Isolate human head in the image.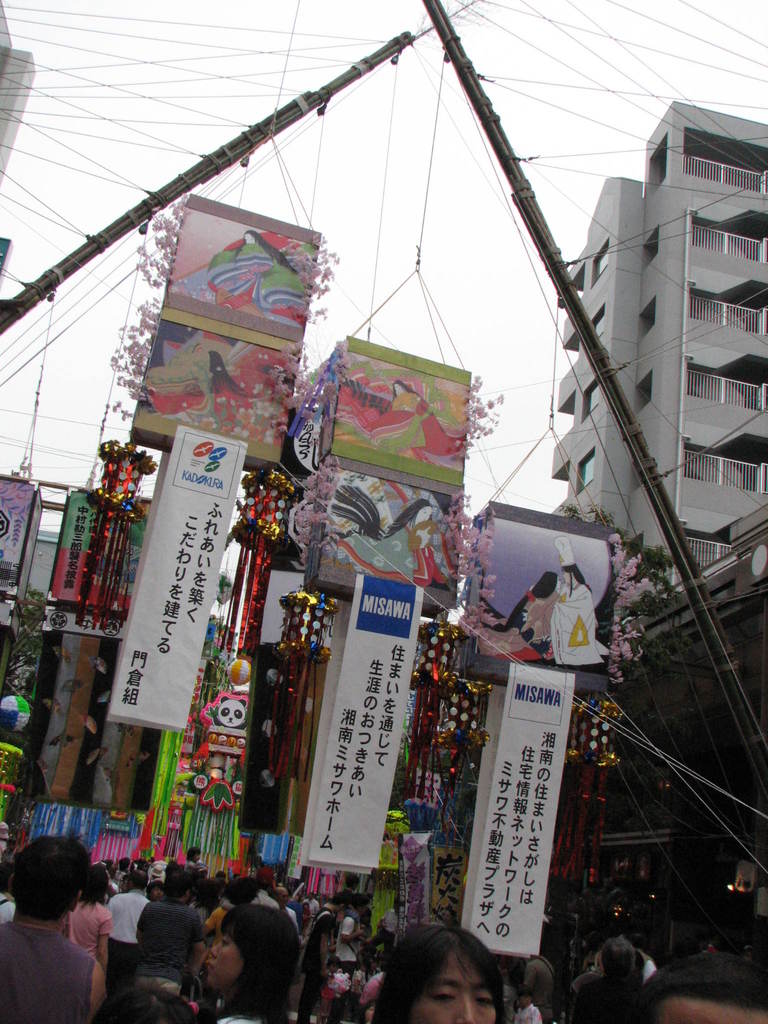
Isolated region: locate(92, 983, 204, 1023).
